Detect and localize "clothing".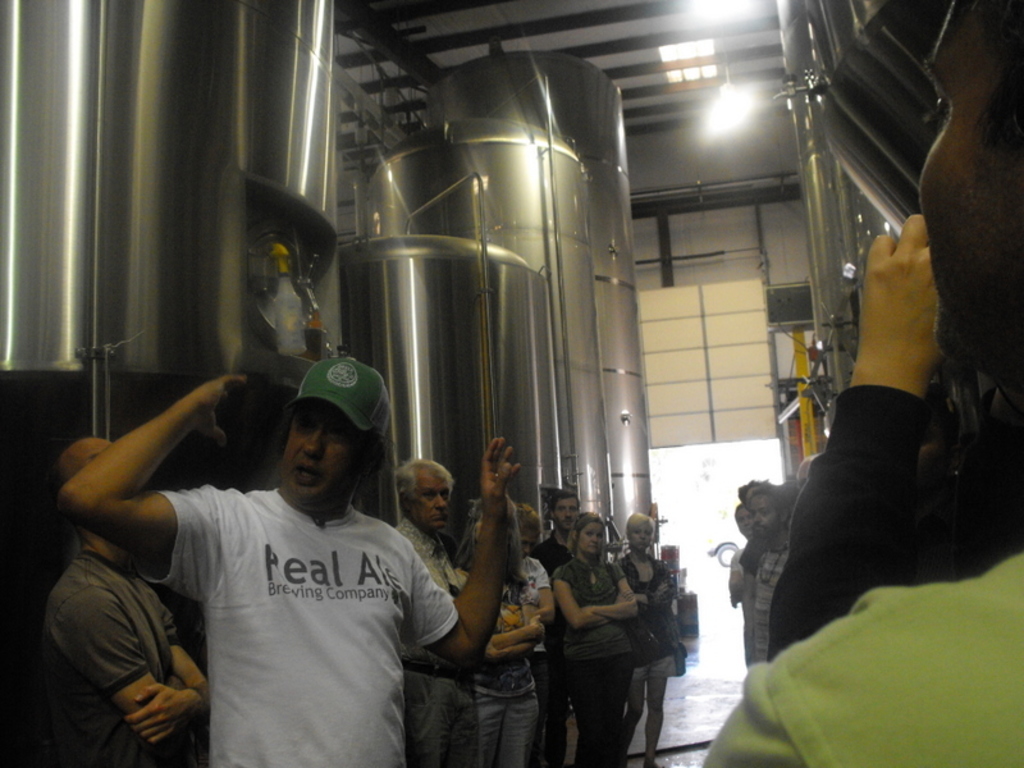
Localized at 41,549,178,767.
